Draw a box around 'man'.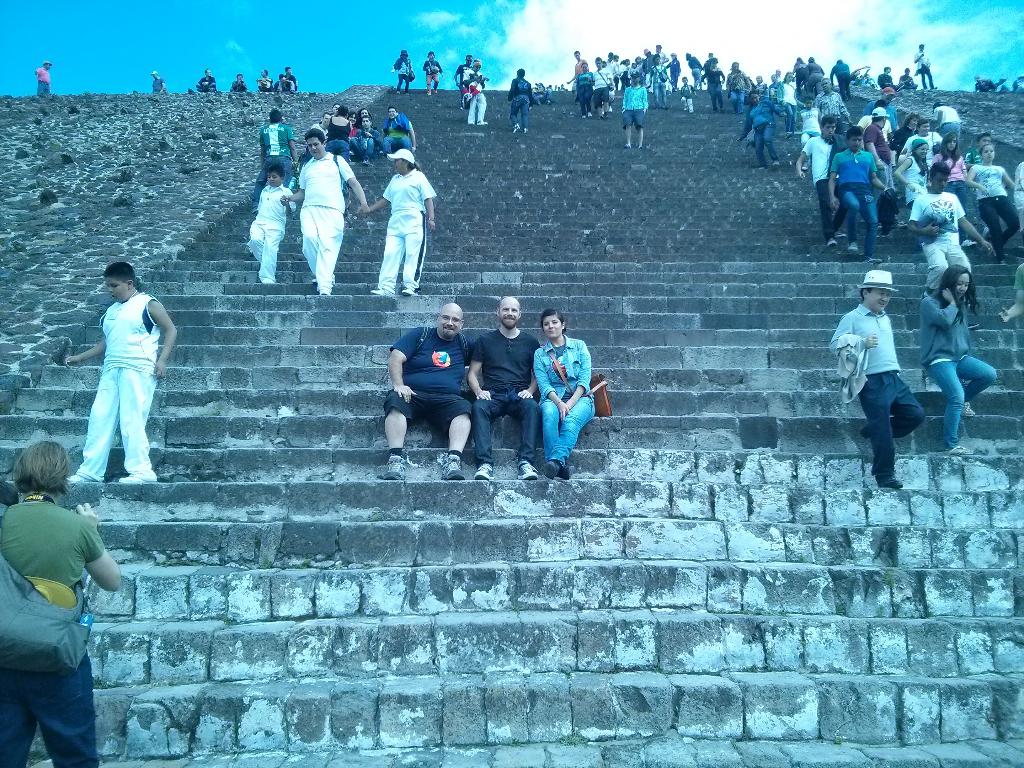
x1=381, y1=103, x2=415, y2=158.
